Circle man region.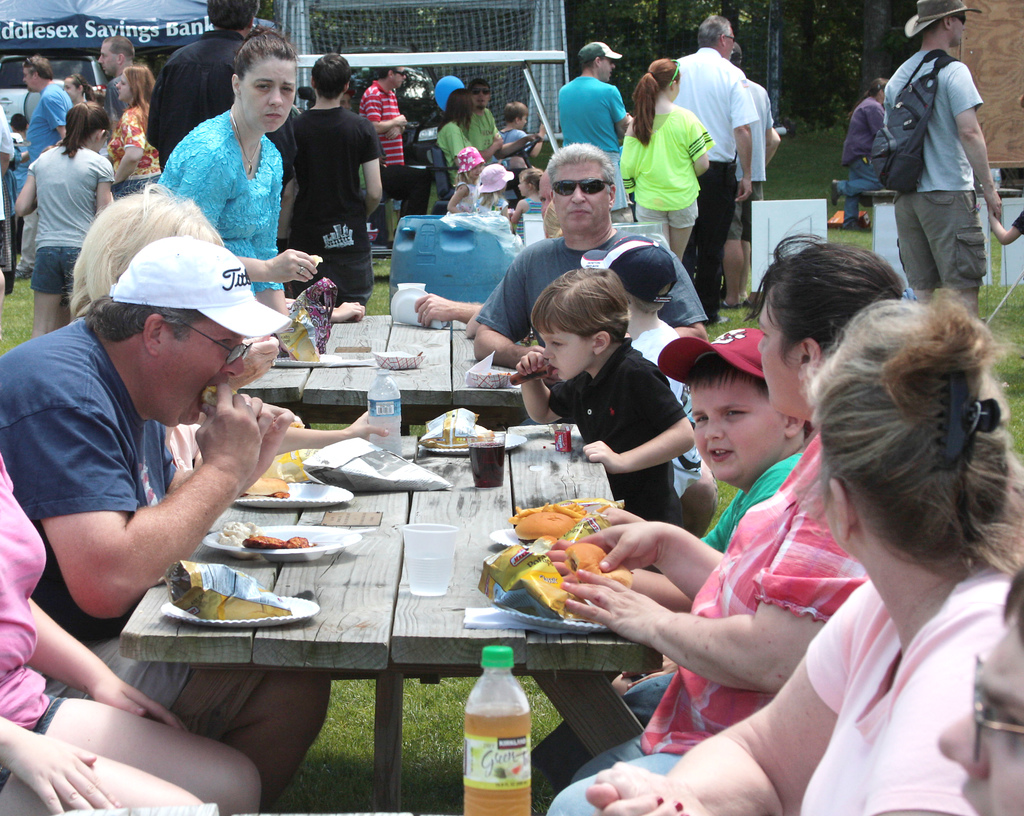
Region: l=475, t=140, r=709, b=378.
